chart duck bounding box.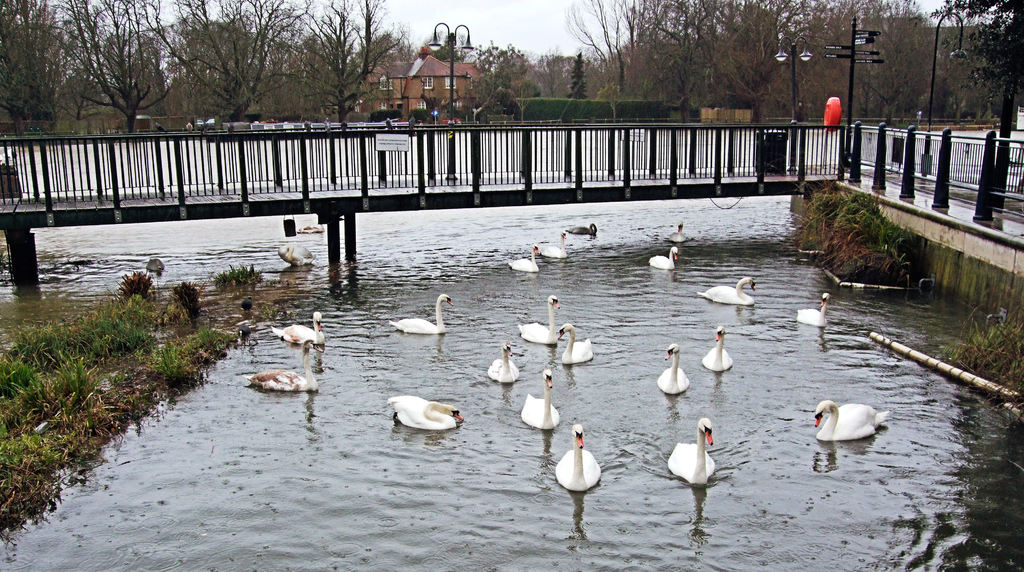
Charted: x1=543, y1=232, x2=565, y2=258.
